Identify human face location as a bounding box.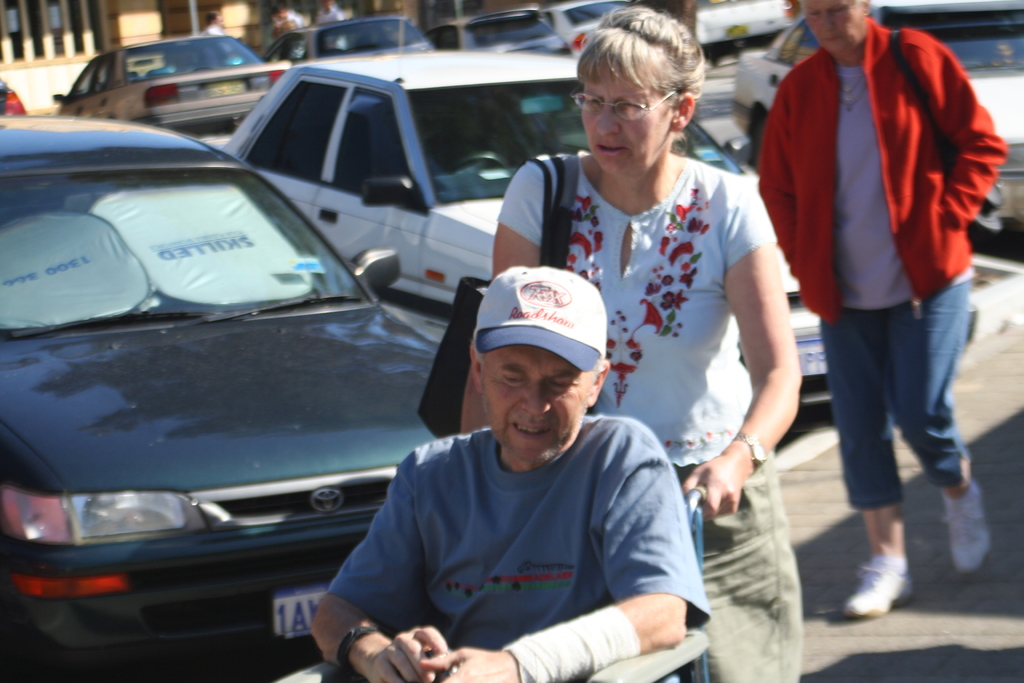
l=580, t=52, r=668, b=176.
